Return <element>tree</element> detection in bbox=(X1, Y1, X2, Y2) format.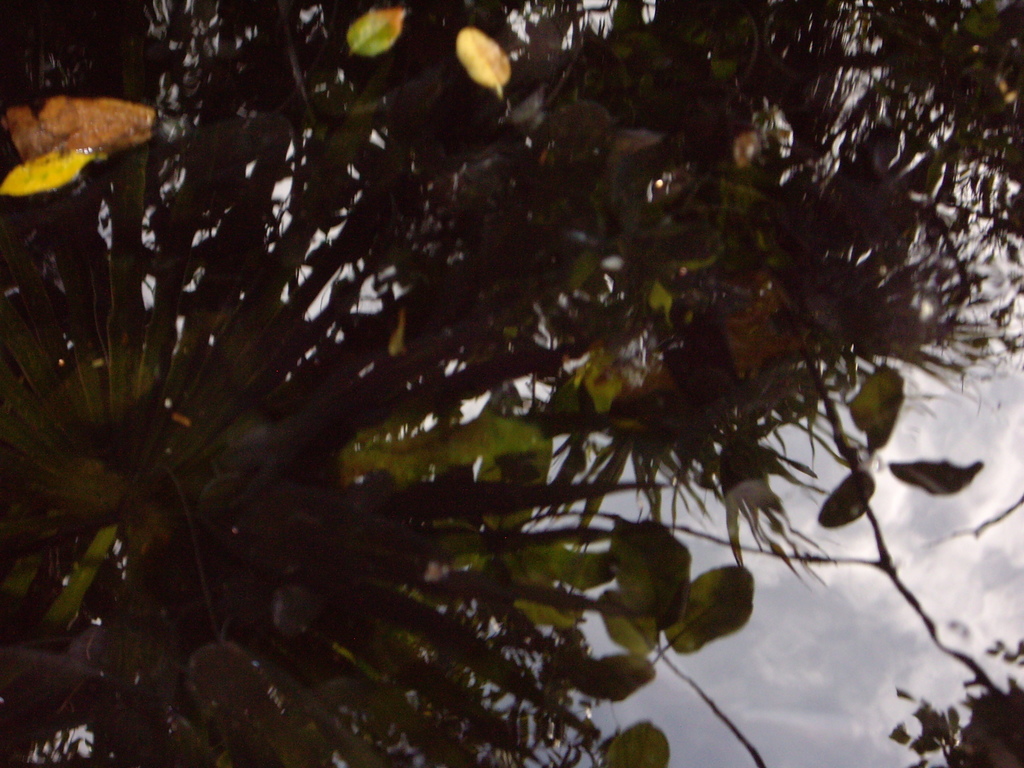
bbox=(45, 9, 1003, 740).
